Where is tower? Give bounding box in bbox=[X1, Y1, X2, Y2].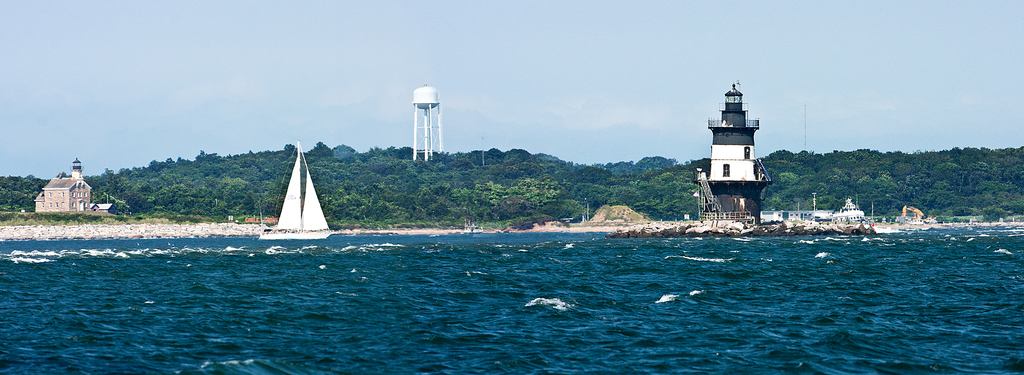
bbox=[708, 84, 775, 221].
